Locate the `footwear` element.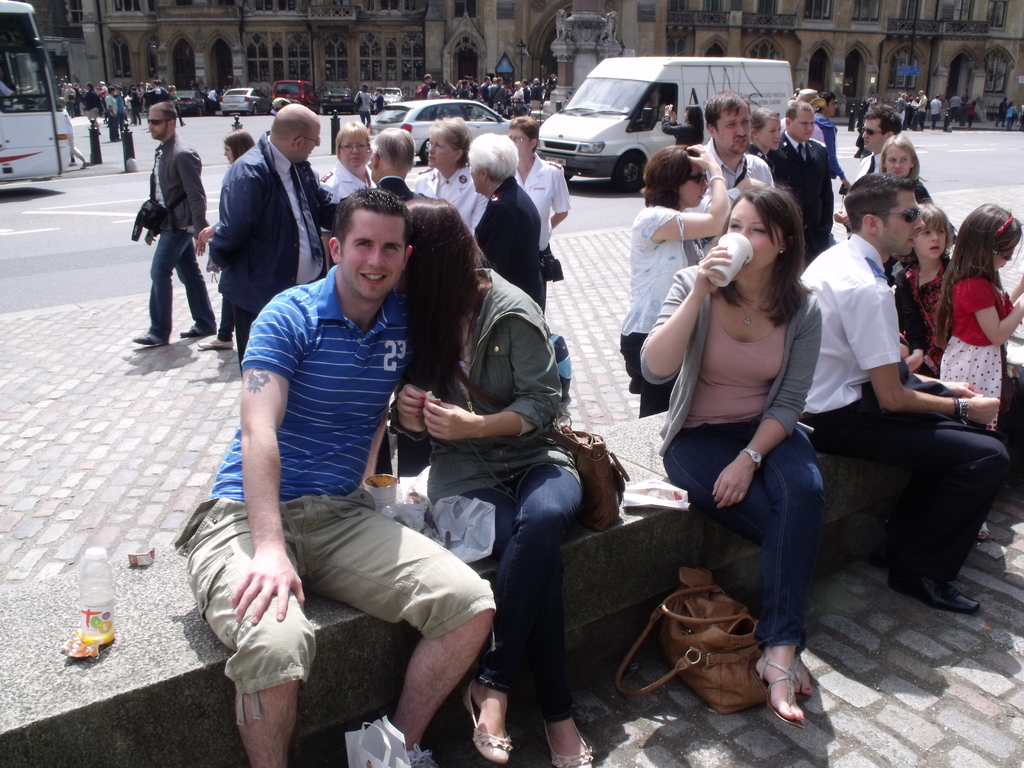
Element bbox: (180, 329, 200, 339).
